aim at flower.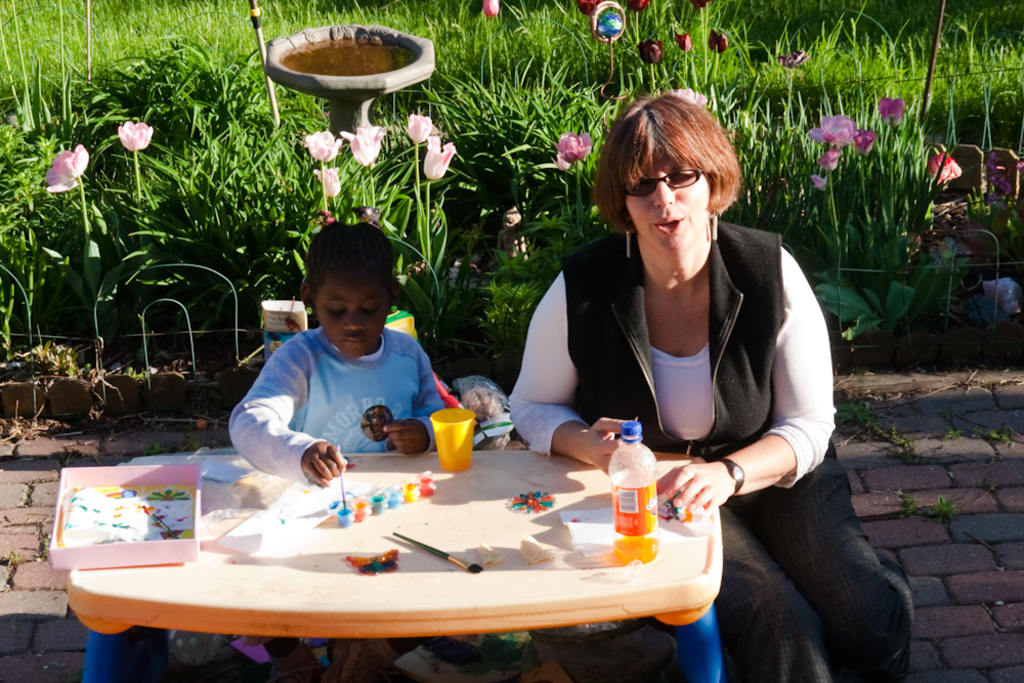
Aimed at Rect(301, 127, 340, 161).
